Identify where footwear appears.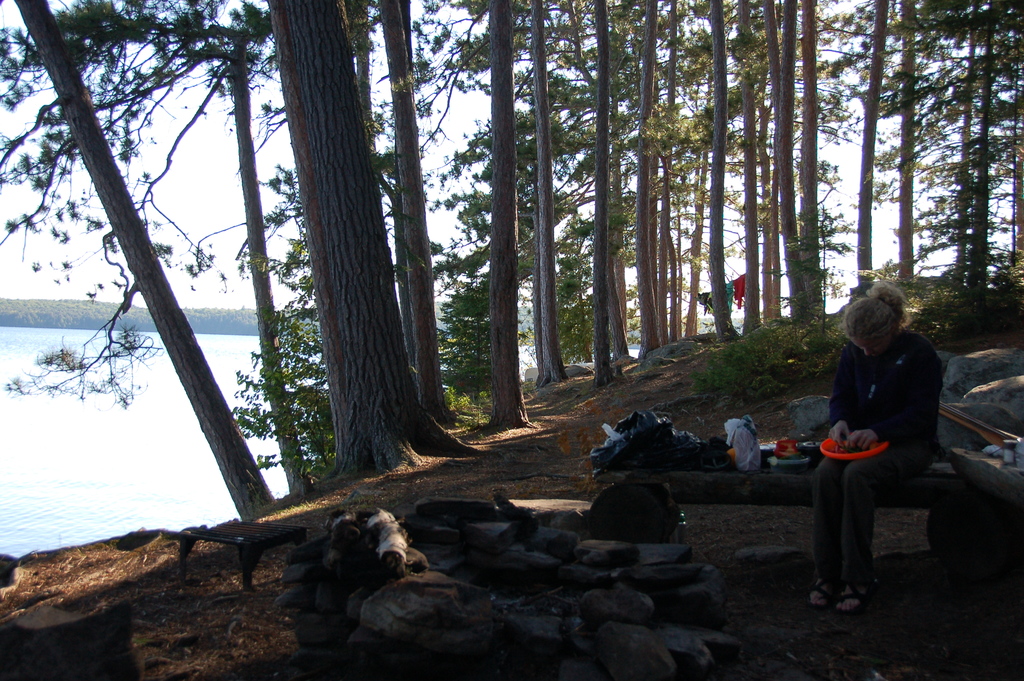
Appears at (842,587,874,607).
